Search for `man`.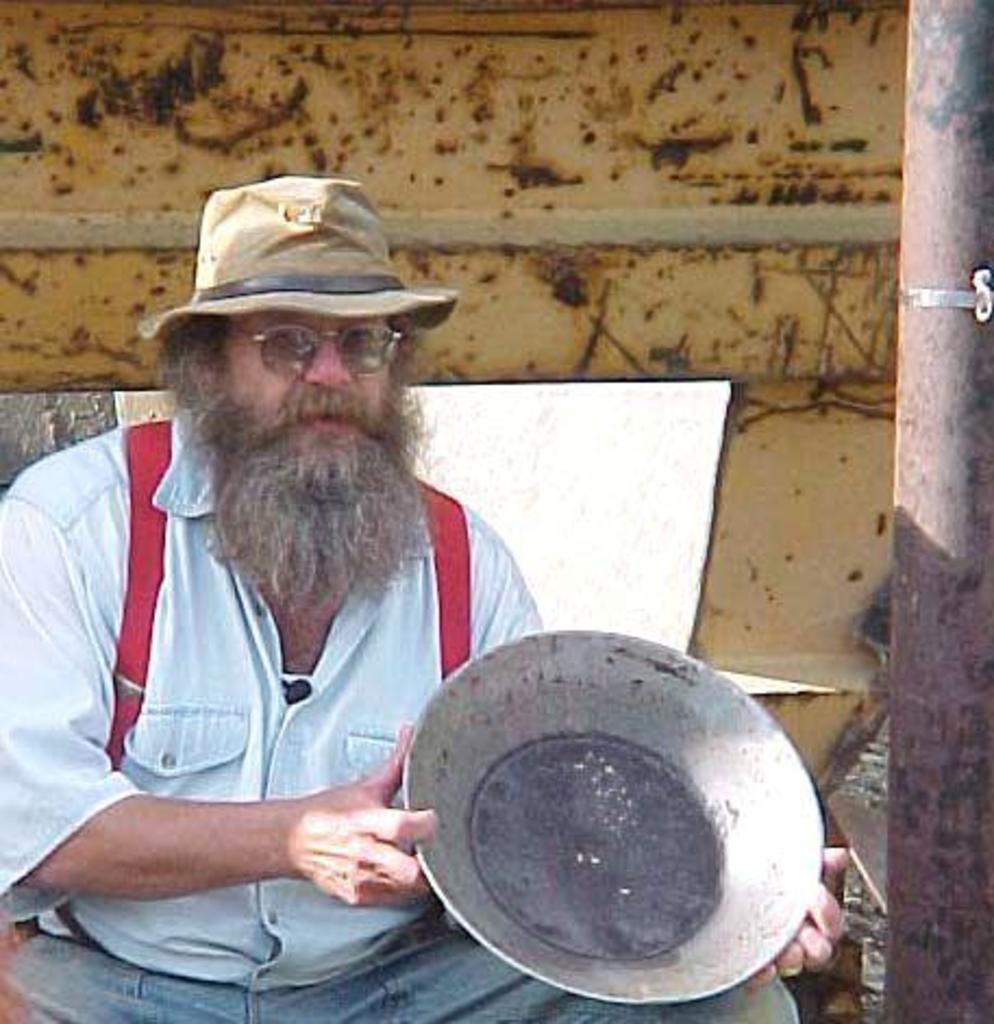
Found at detection(0, 170, 853, 1022).
